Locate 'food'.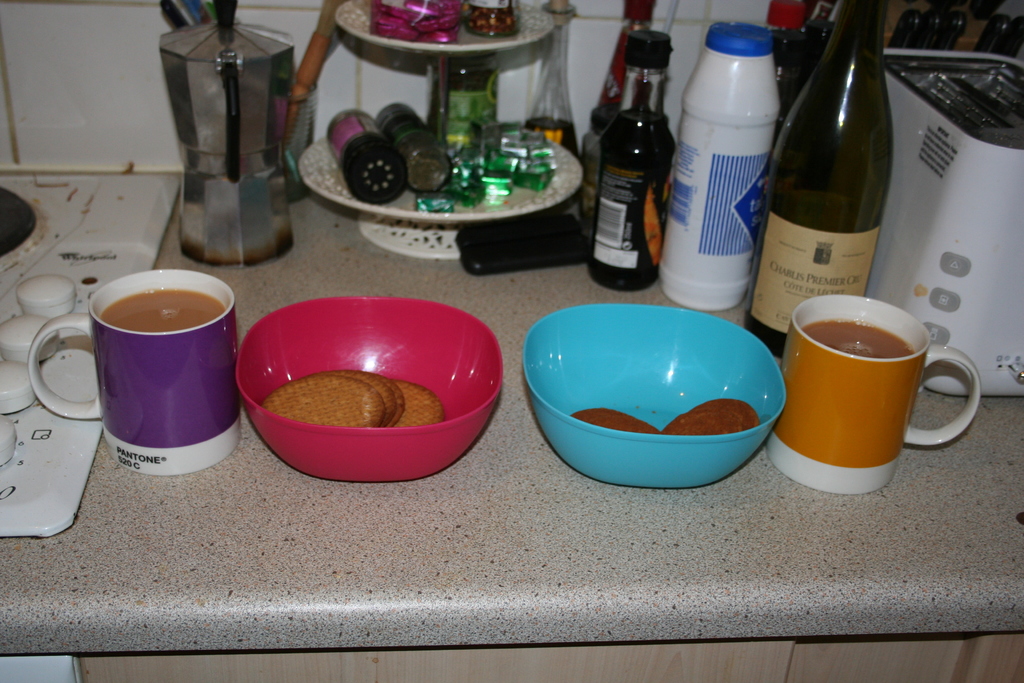
Bounding box: [left=385, top=375, right=446, bottom=427].
